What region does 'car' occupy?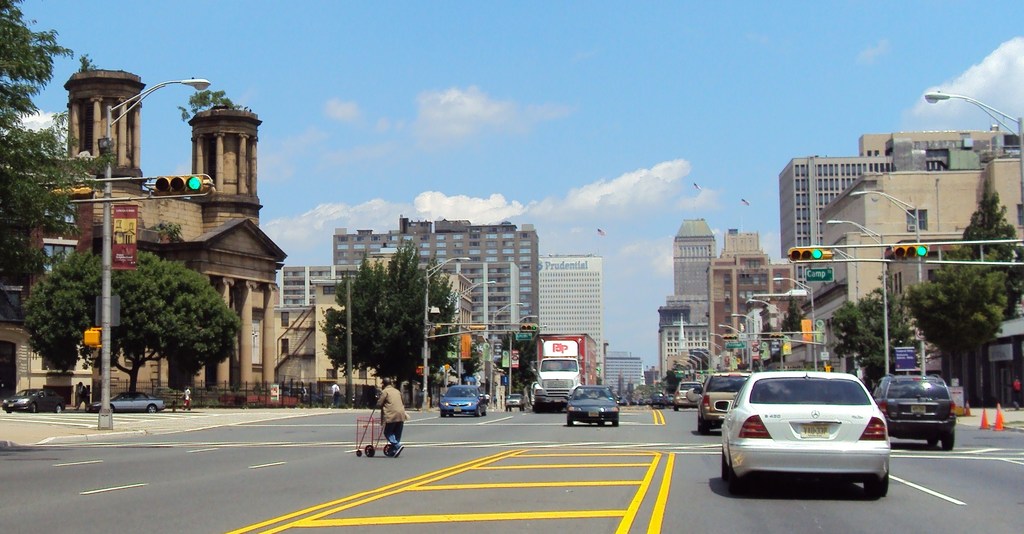
3/391/60/412.
